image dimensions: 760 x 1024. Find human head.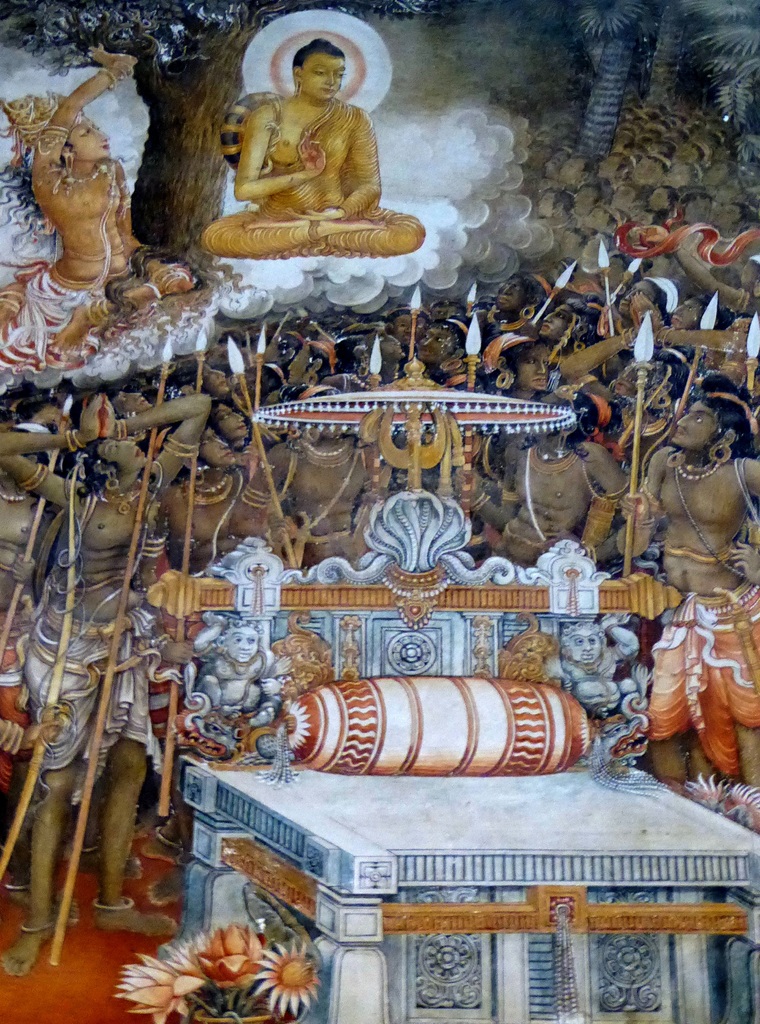
(x1=171, y1=360, x2=232, y2=396).
